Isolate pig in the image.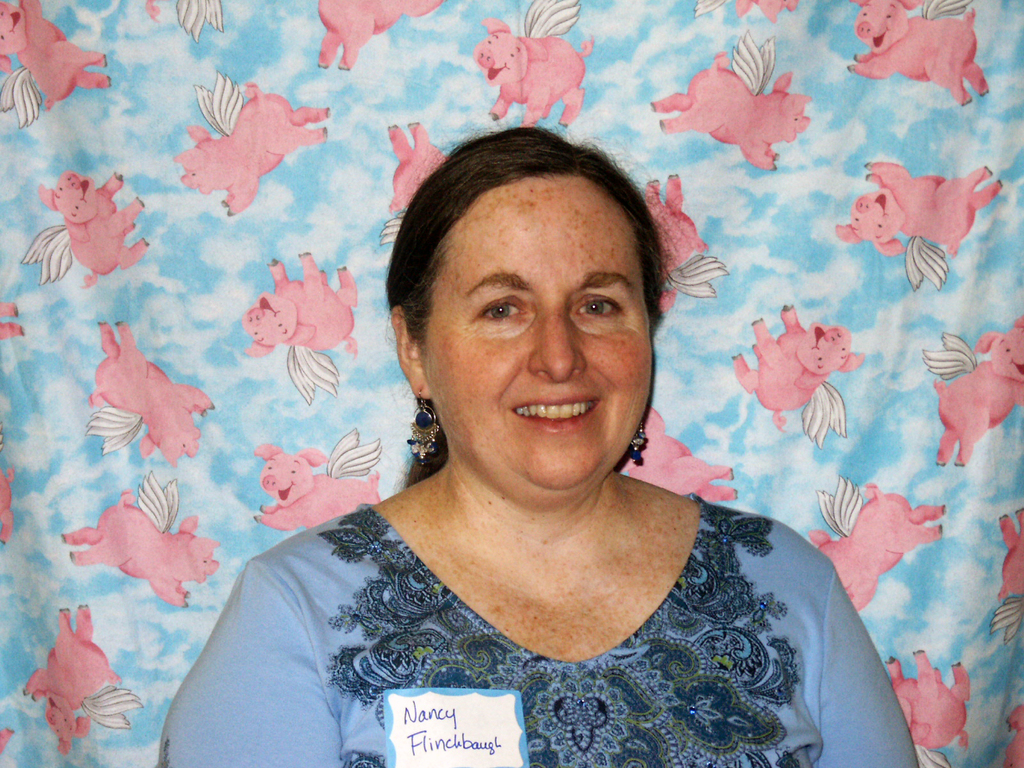
Isolated region: <box>991,504,1023,644</box>.
